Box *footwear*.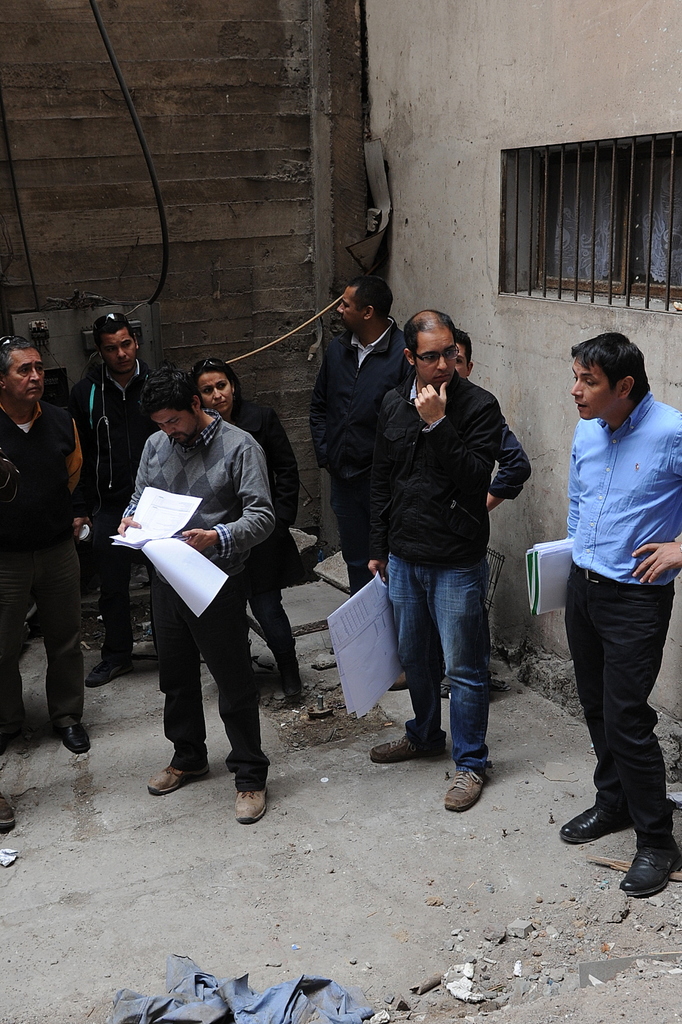
box=[234, 783, 268, 829].
